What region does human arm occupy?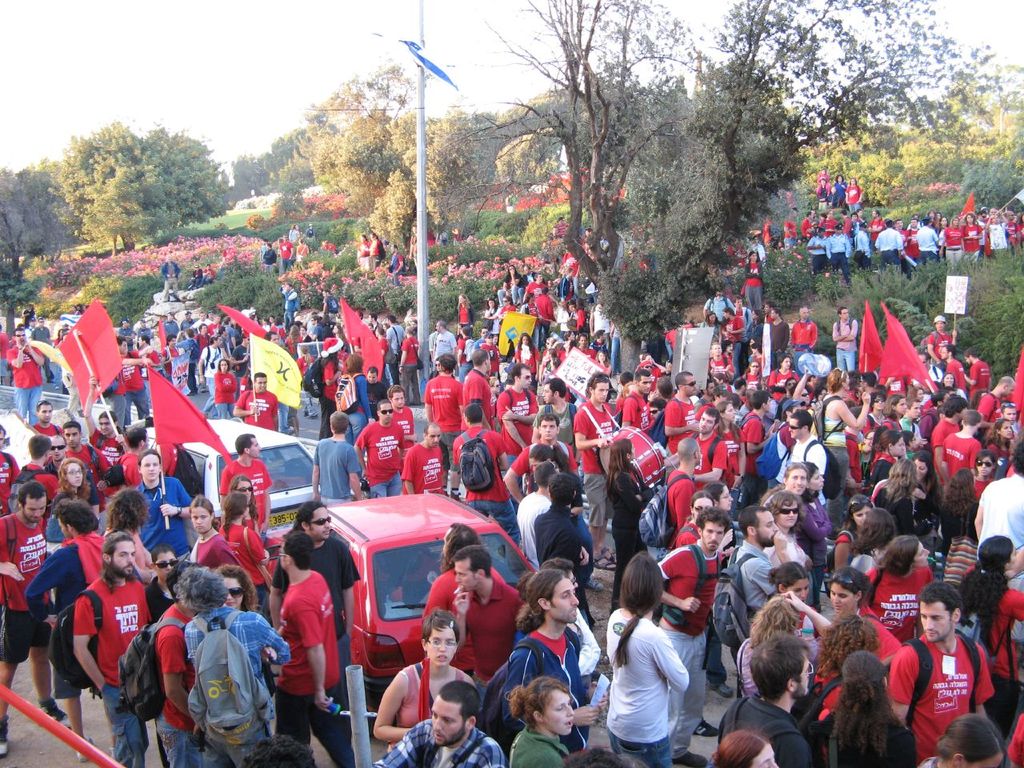
select_region(397, 456, 415, 494).
